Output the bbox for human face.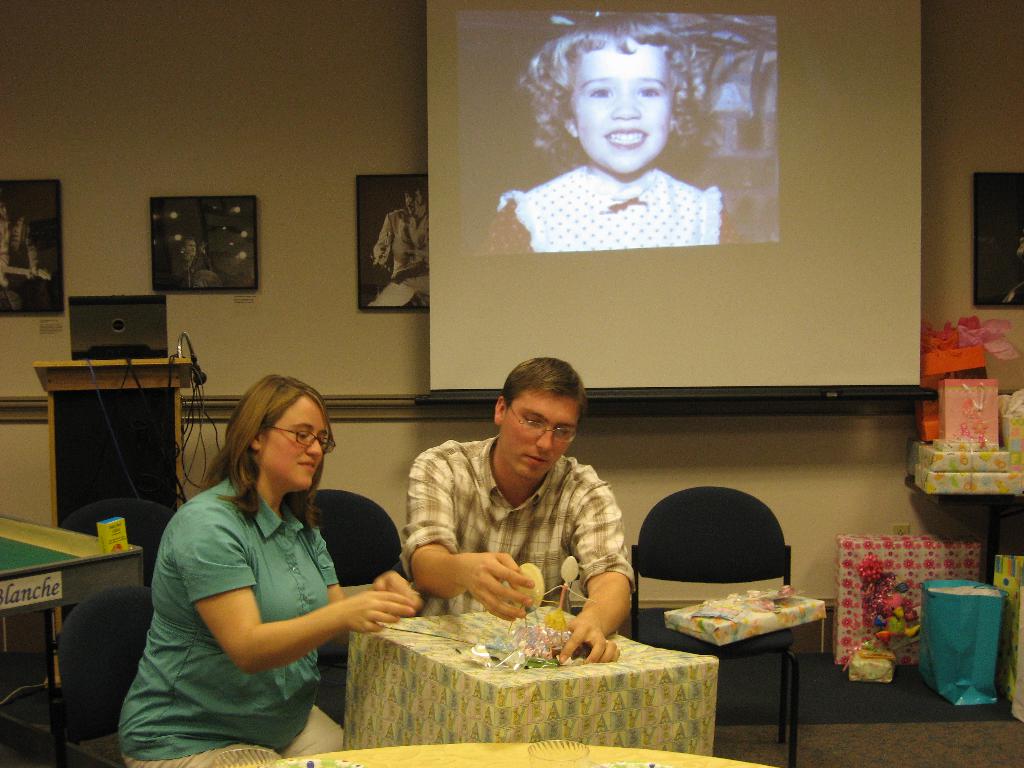
[184,241,197,259].
